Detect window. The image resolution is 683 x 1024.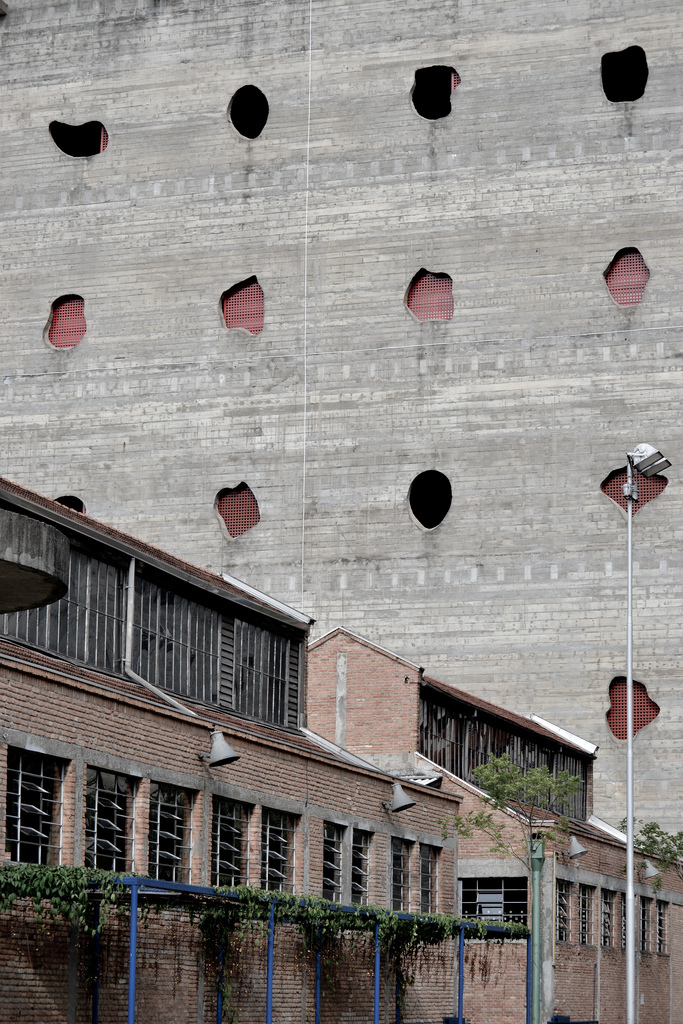
left=655, top=904, right=670, bottom=955.
